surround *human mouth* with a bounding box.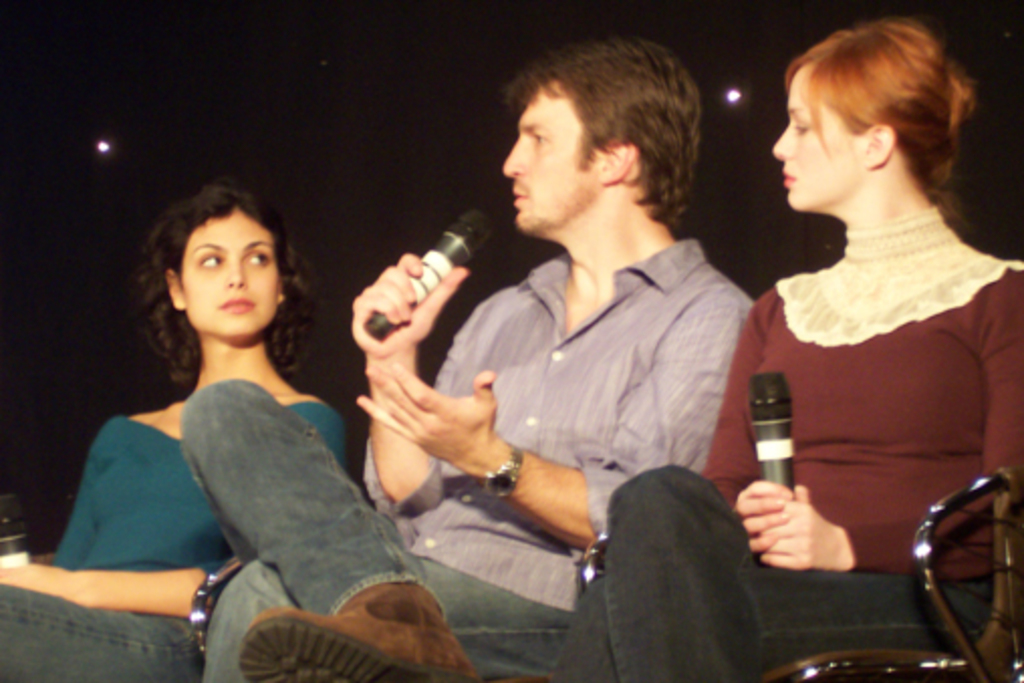
Rect(510, 189, 524, 201).
